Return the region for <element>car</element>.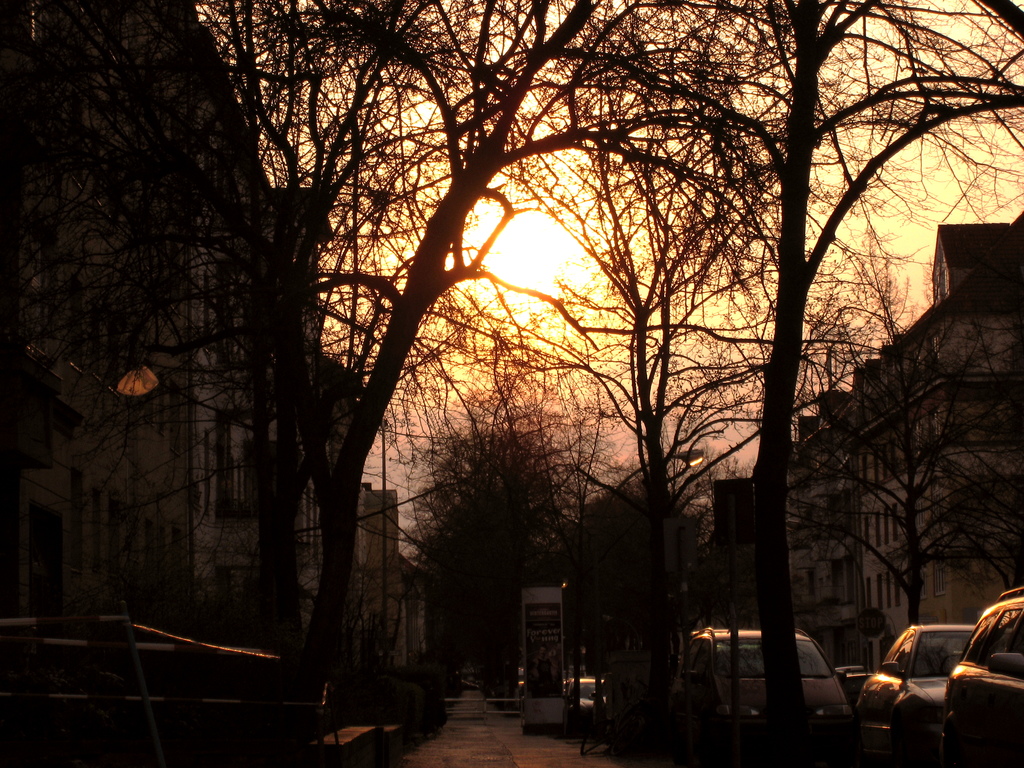
detection(560, 669, 607, 721).
